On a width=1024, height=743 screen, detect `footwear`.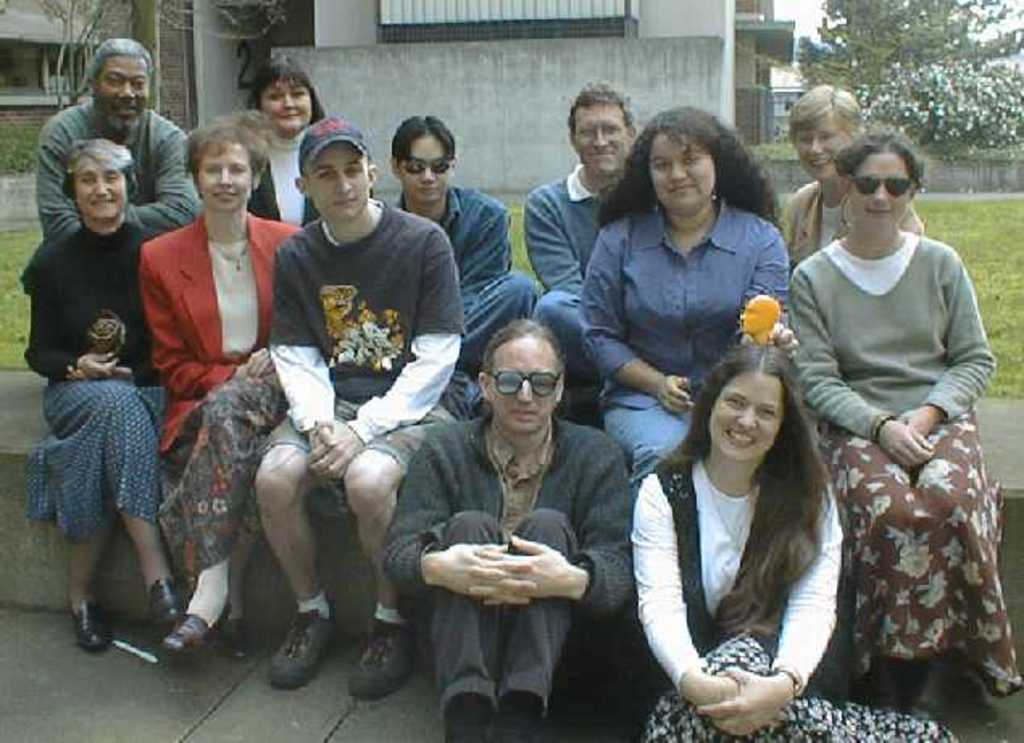
l=906, t=664, r=955, b=717.
